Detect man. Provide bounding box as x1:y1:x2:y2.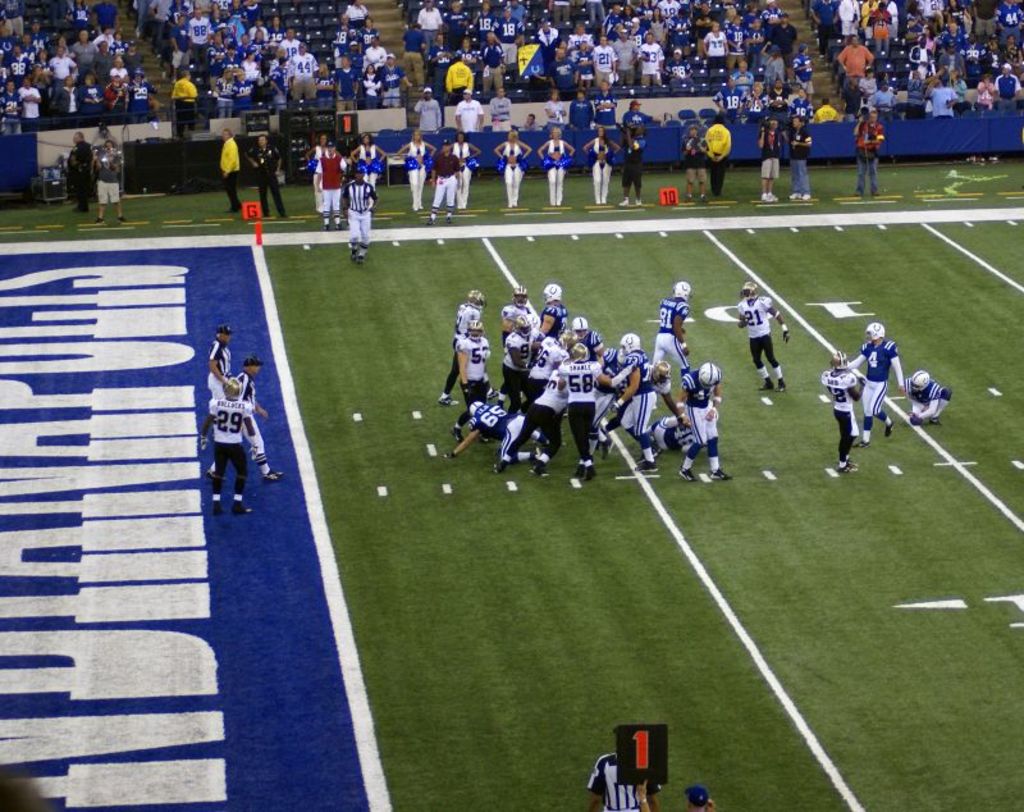
232:0:239:17.
